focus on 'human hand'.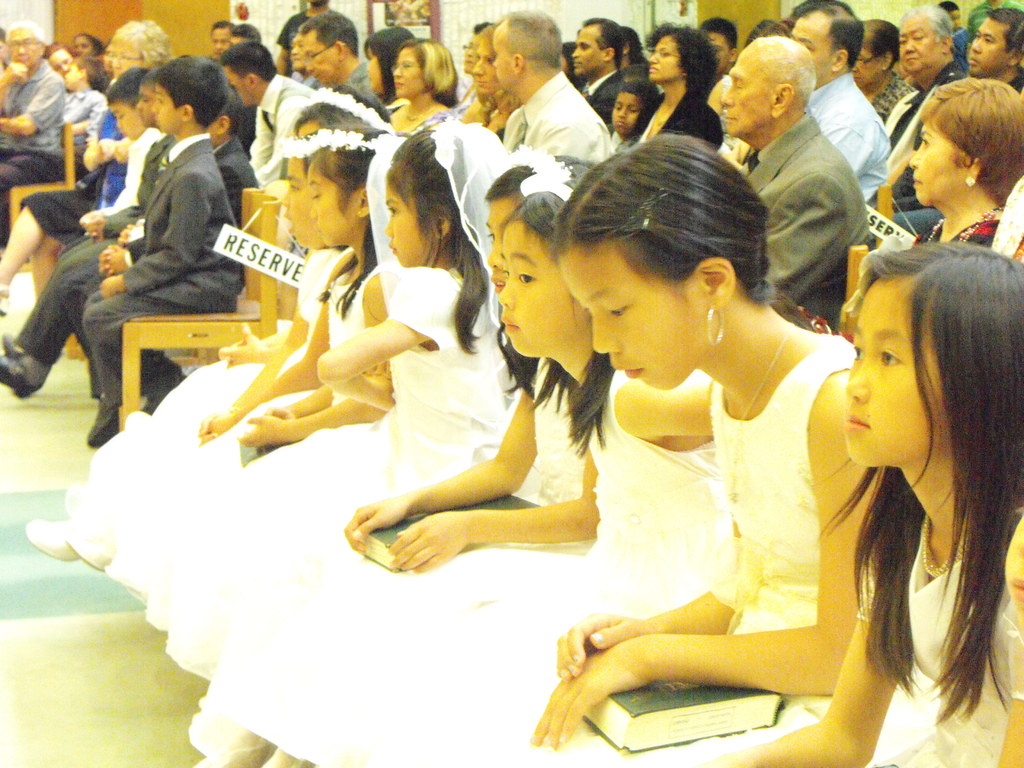
Focused at (left=7, top=59, right=28, bottom=88).
